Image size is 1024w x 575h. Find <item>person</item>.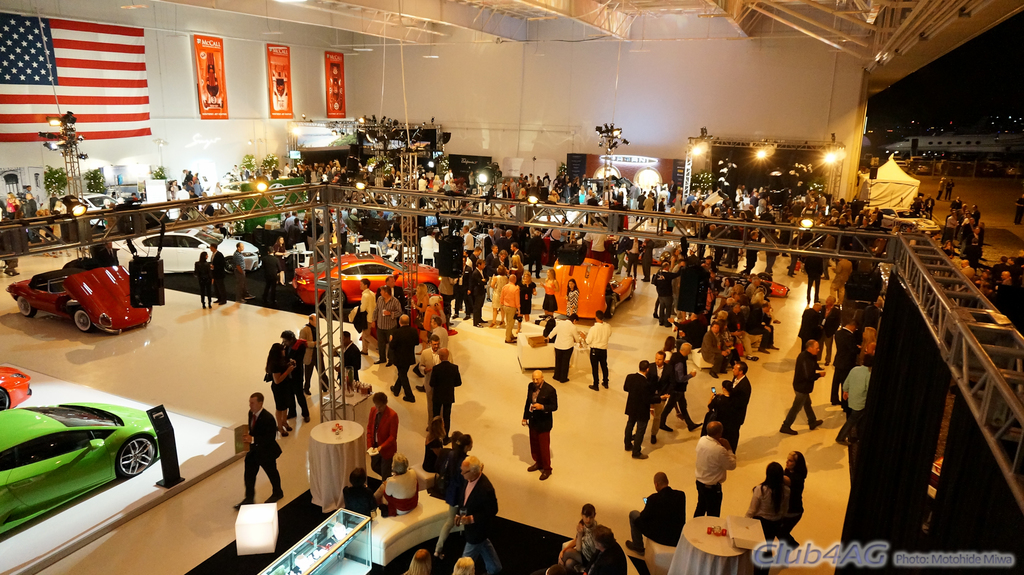
bbox(744, 464, 796, 558).
